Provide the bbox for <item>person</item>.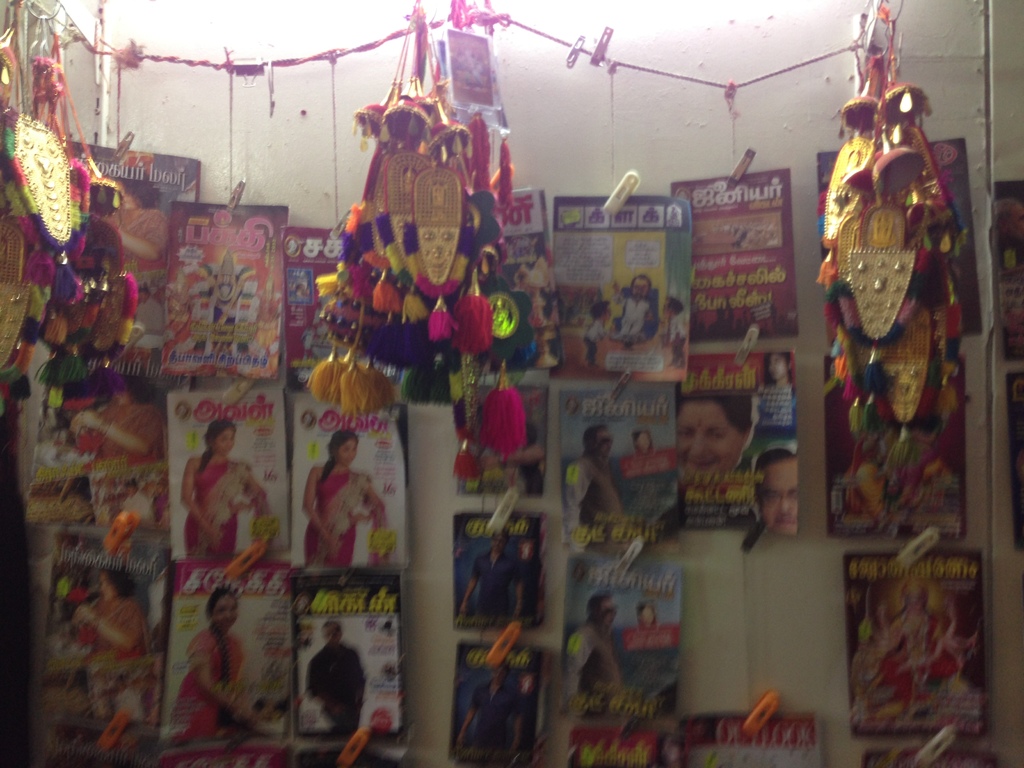
select_region(753, 352, 794, 451).
